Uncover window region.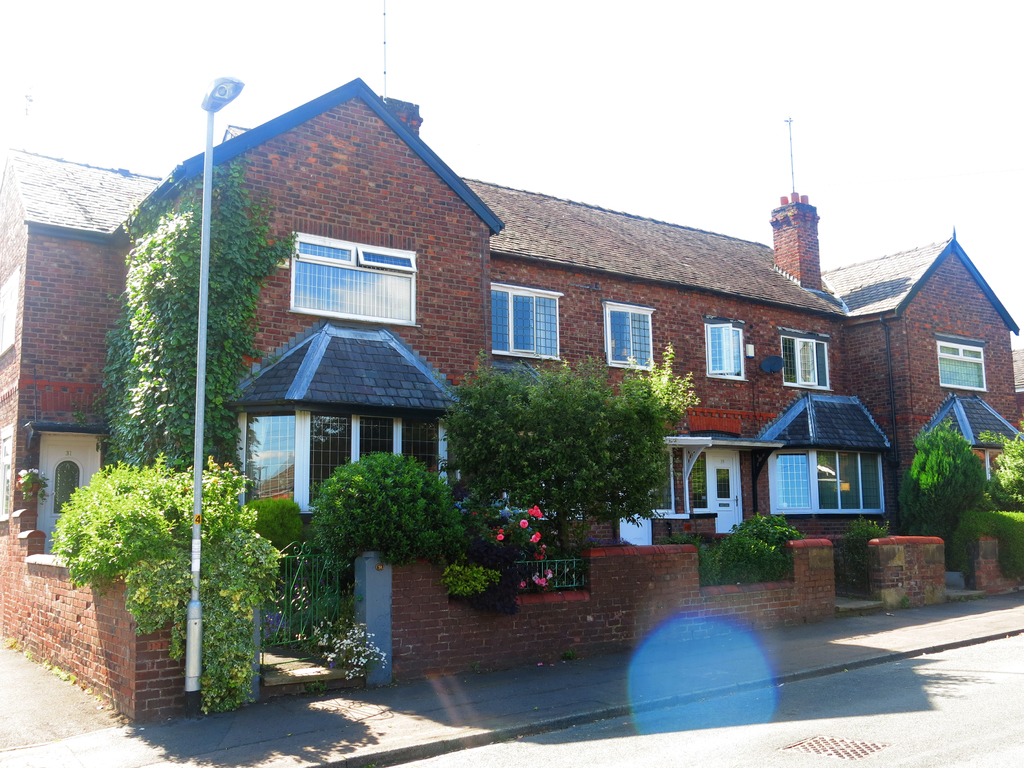
Uncovered: 603 300 655 367.
